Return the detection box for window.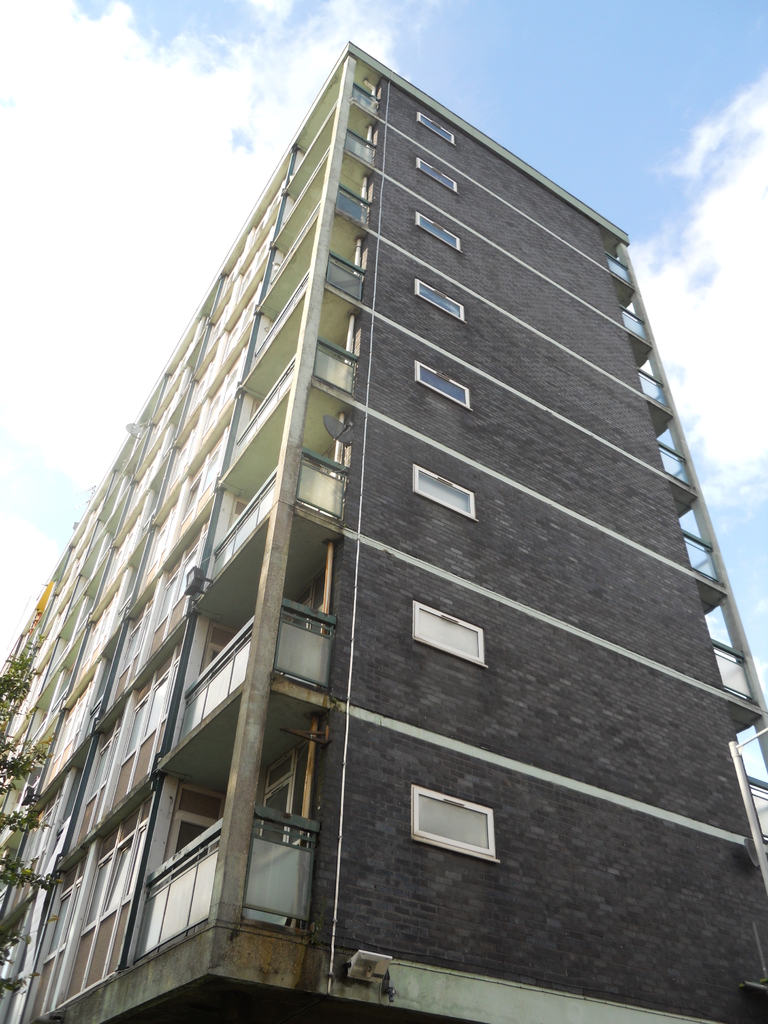
411/463/477/517.
